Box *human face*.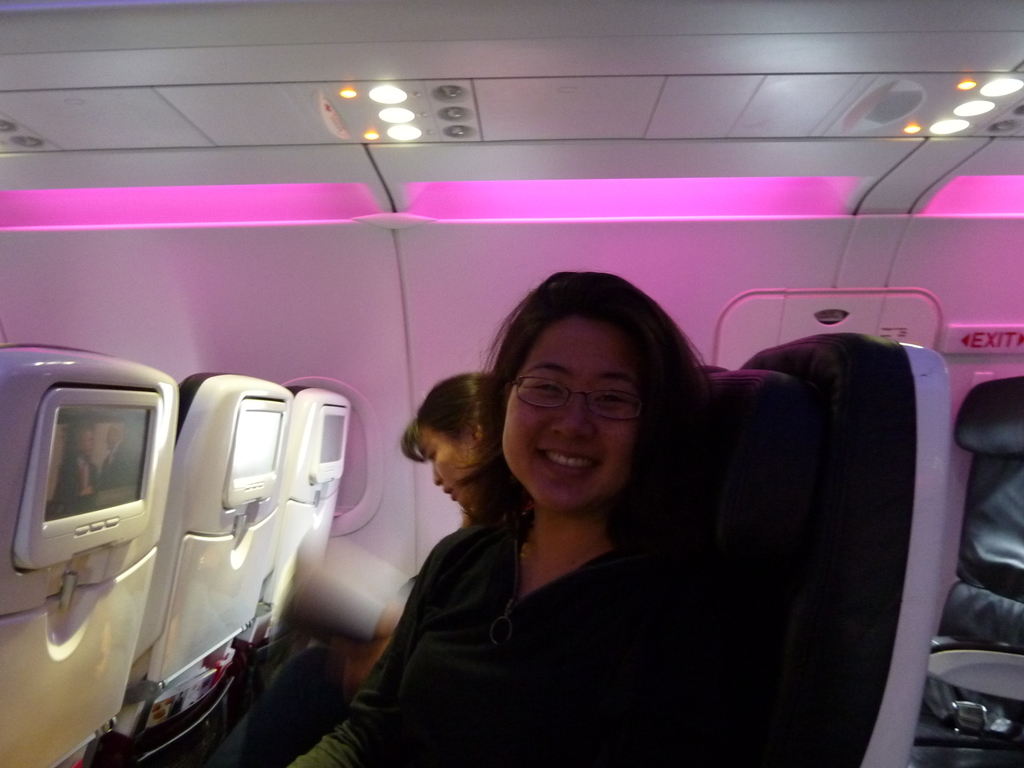
[x1=495, y1=314, x2=641, y2=516].
